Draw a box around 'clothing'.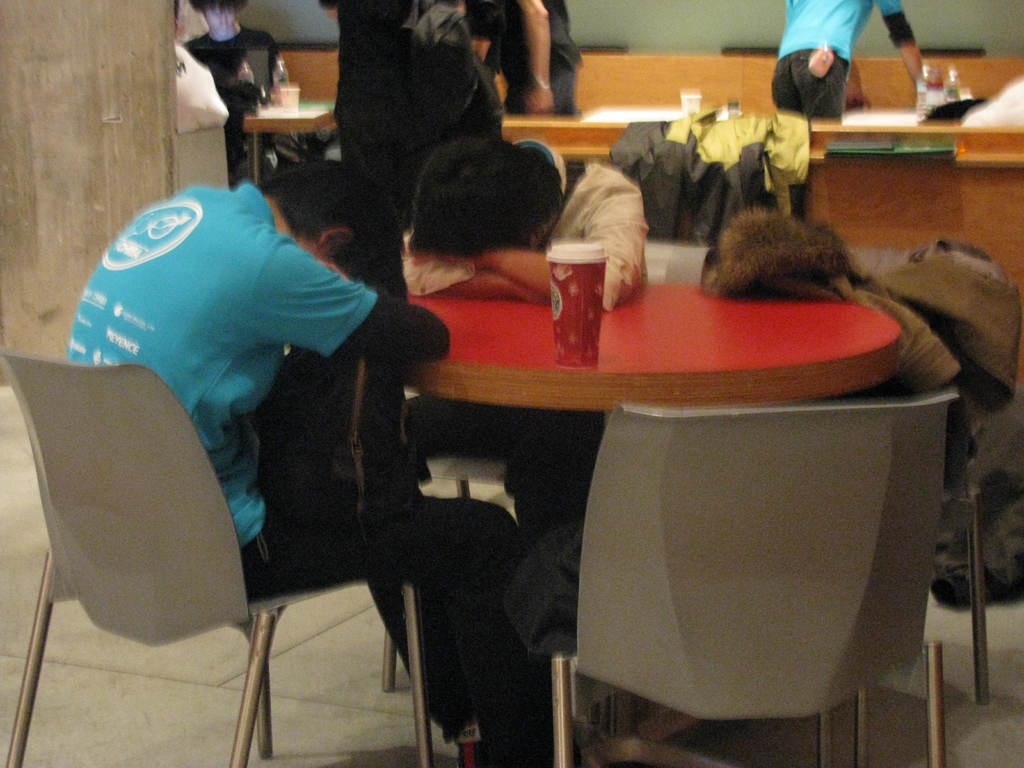
[left=56, top=177, right=532, bottom=735].
